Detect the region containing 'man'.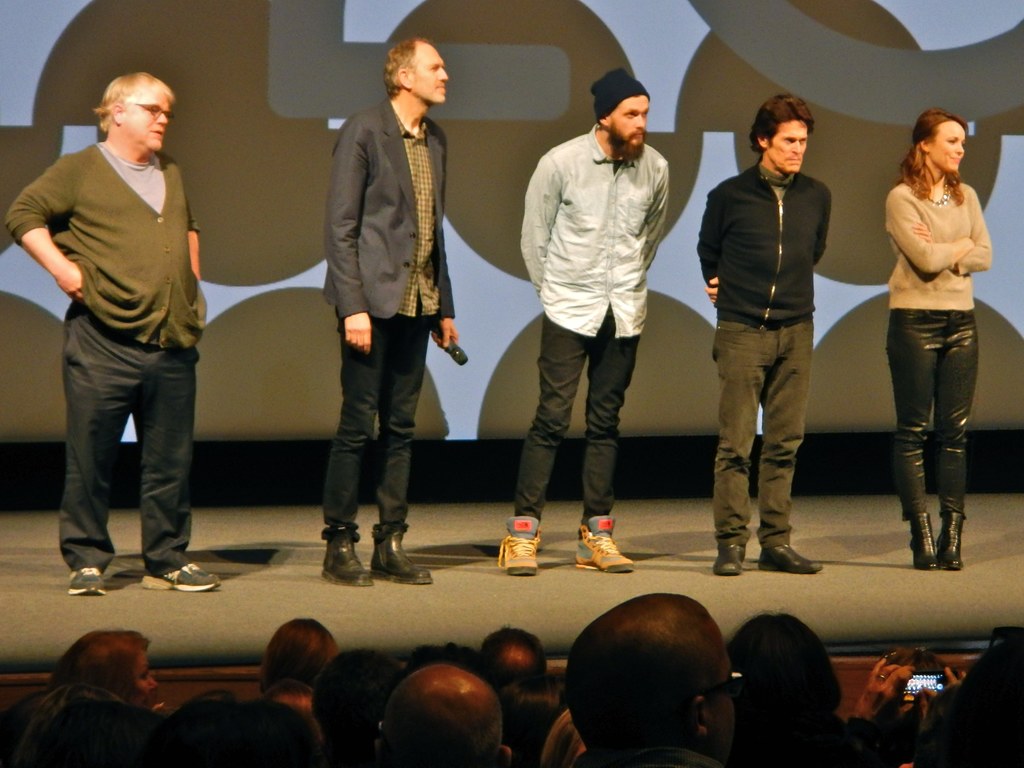
x1=492 y1=66 x2=666 y2=582.
